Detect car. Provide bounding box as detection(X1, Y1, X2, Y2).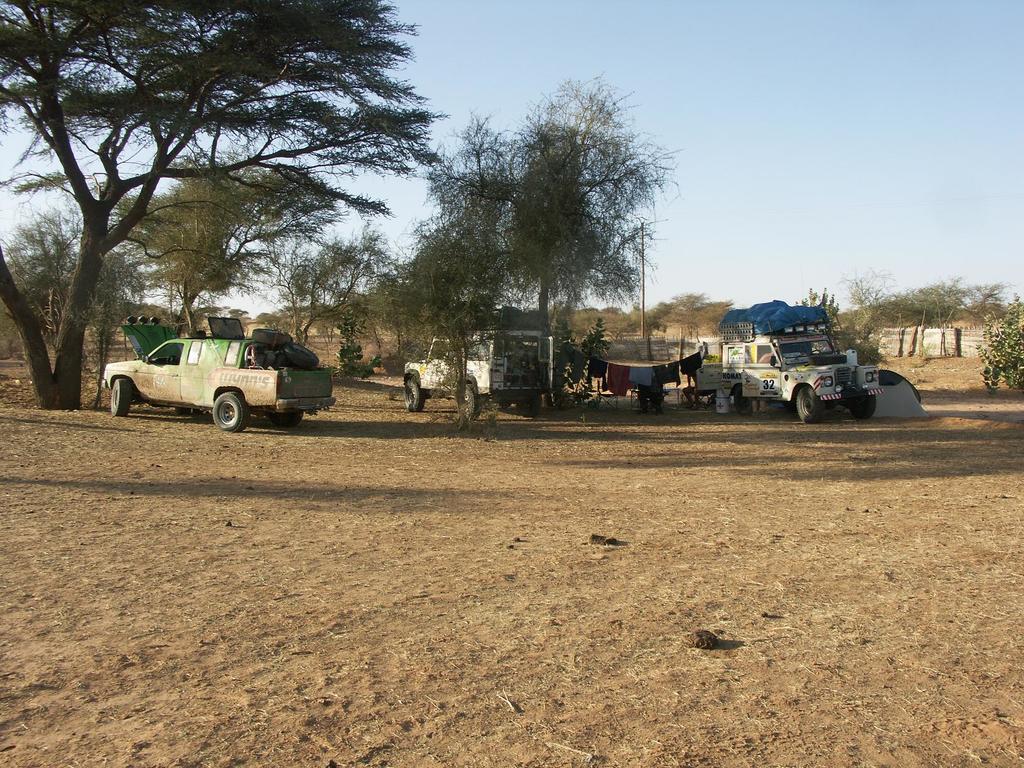
detection(99, 317, 337, 435).
